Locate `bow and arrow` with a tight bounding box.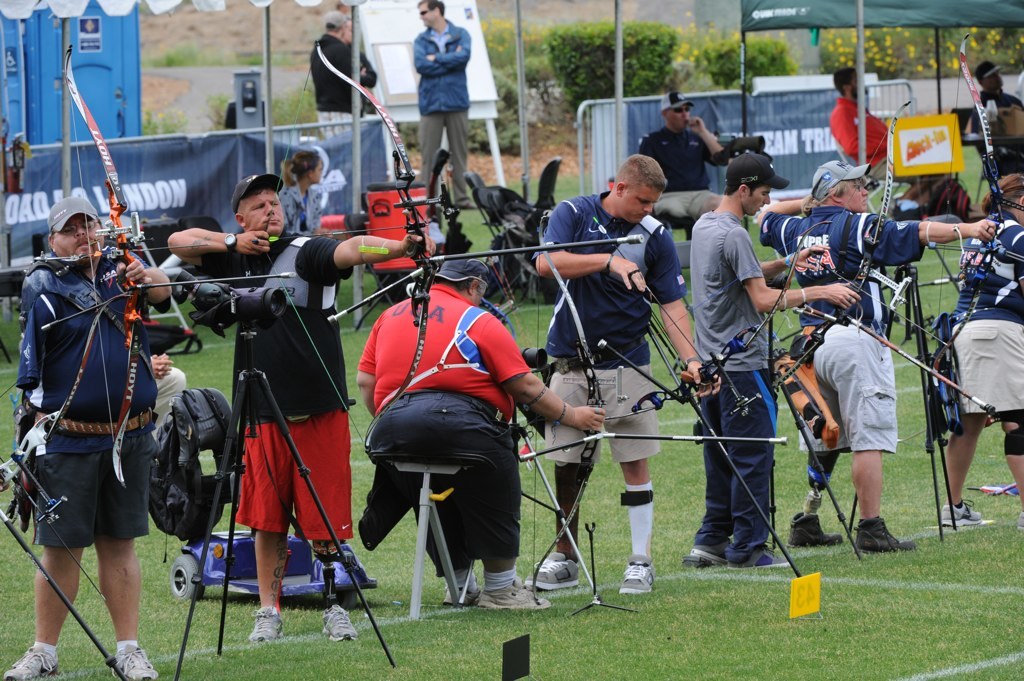
503/249/610/621.
